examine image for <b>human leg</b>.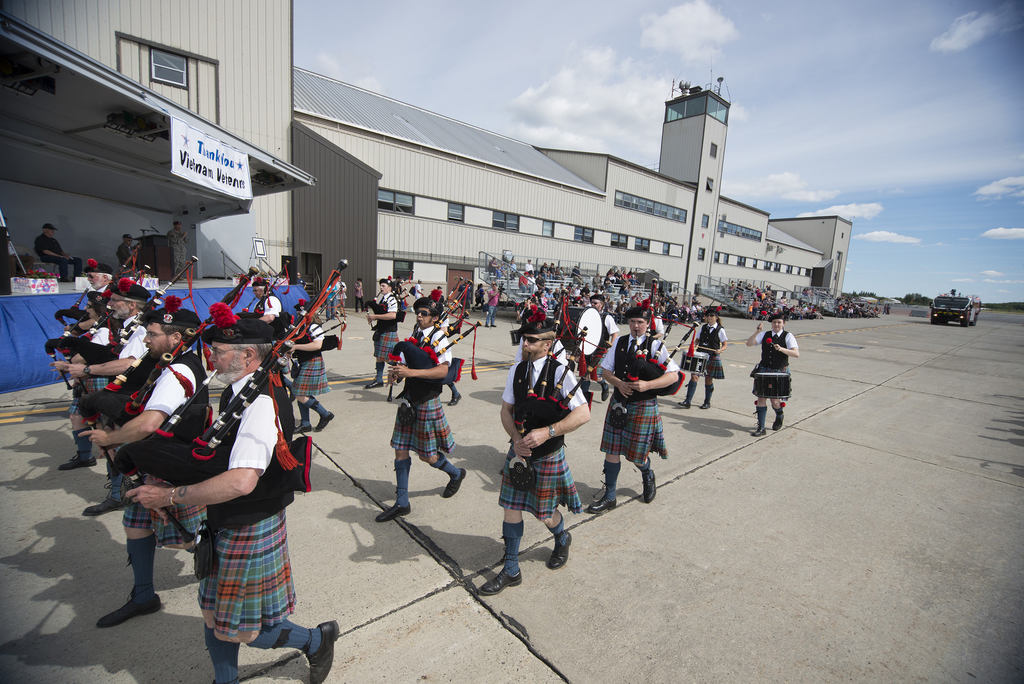
Examination result: {"x1": 477, "y1": 497, "x2": 521, "y2": 593}.
